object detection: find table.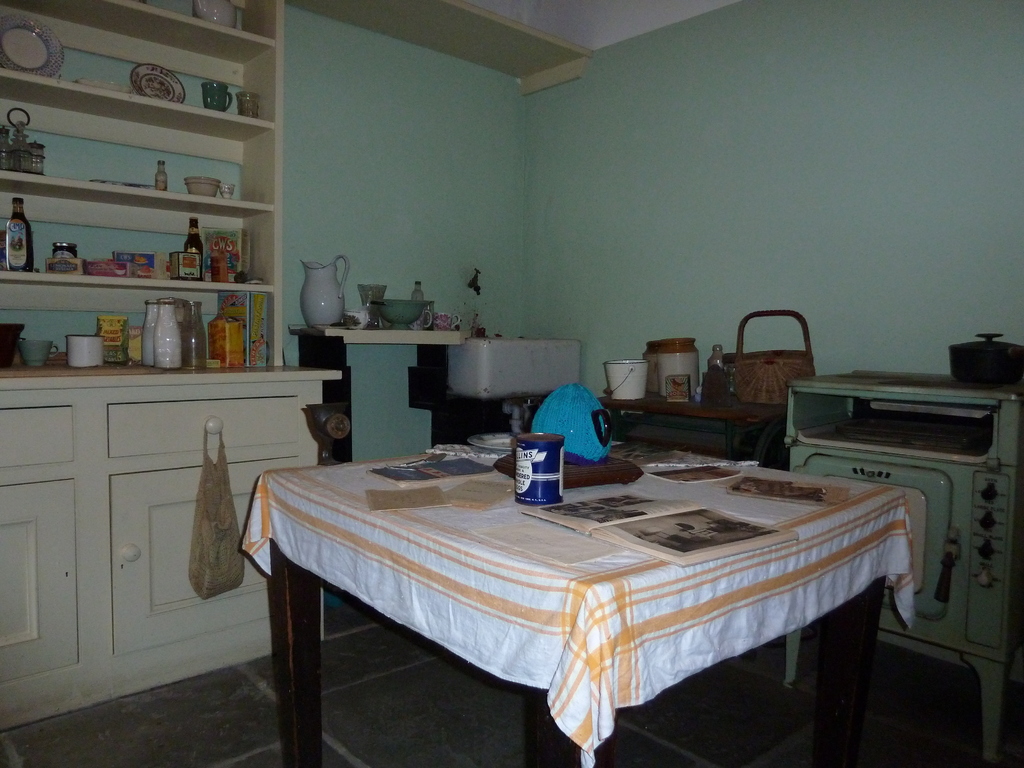
(250,417,924,767).
